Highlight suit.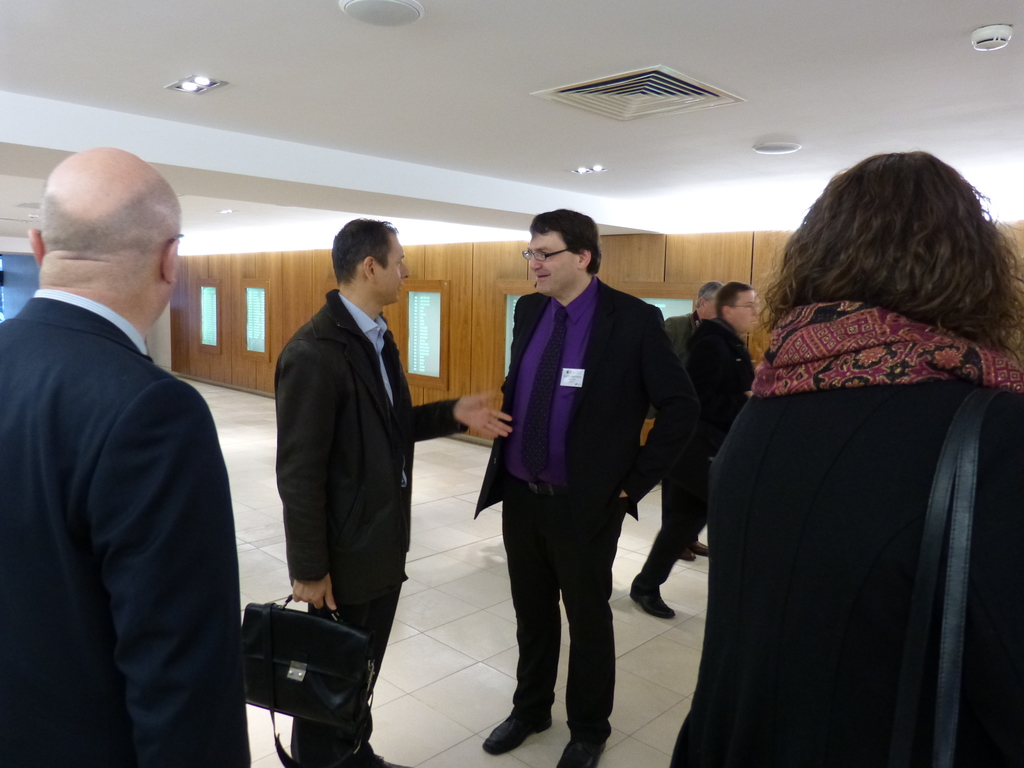
Highlighted region: 632, 316, 758, 600.
